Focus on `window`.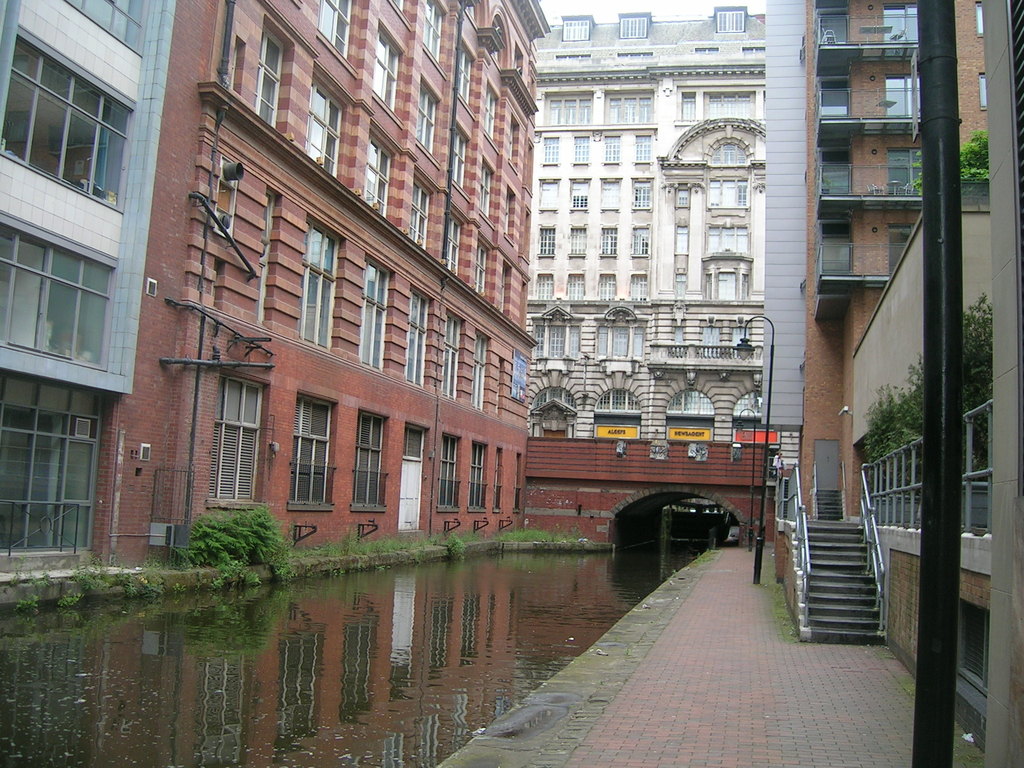
Focused at crop(506, 113, 518, 170).
